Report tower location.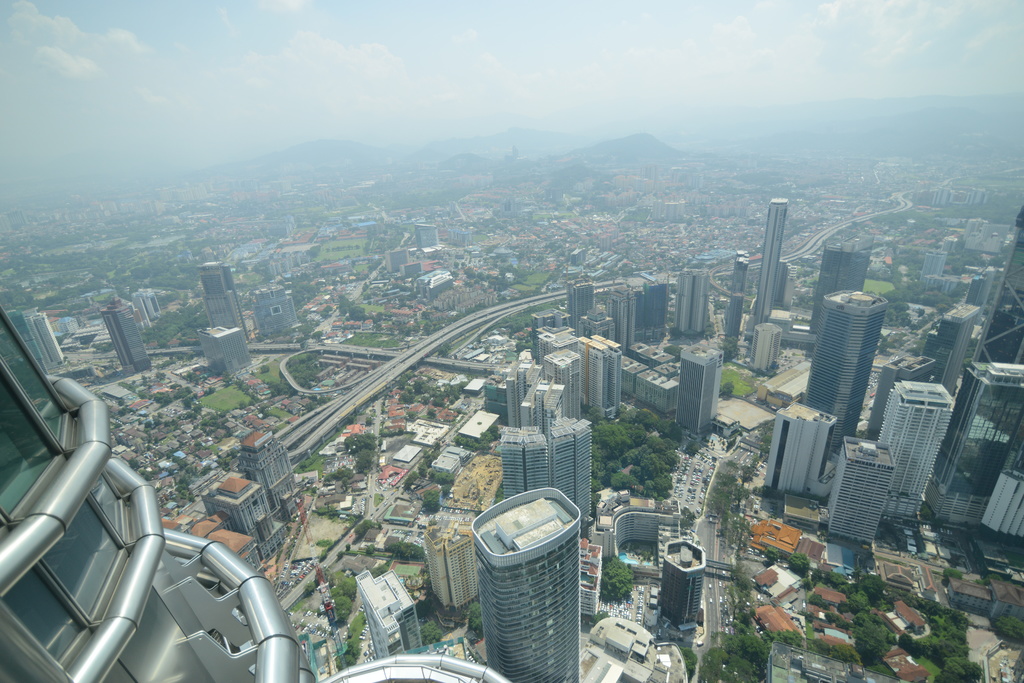
Report: <bbox>612, 292, 644, 355</bbox>.
